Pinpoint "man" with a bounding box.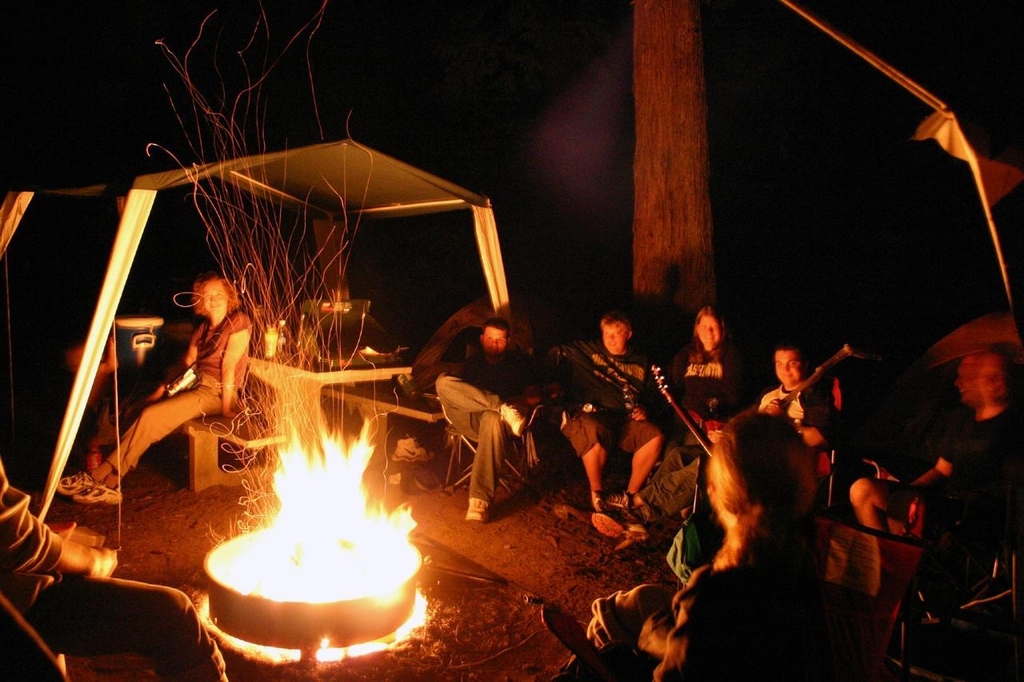
{"left": 847, "top": 356, "right": 986, "bottom": 534}.
